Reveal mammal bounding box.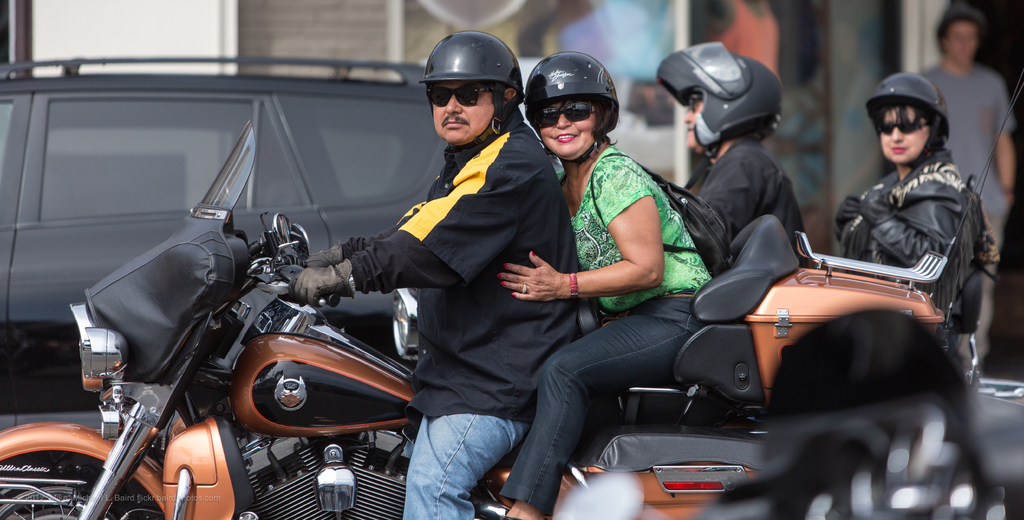
Revealed: bbox=[922, 8, 1020, 371].
